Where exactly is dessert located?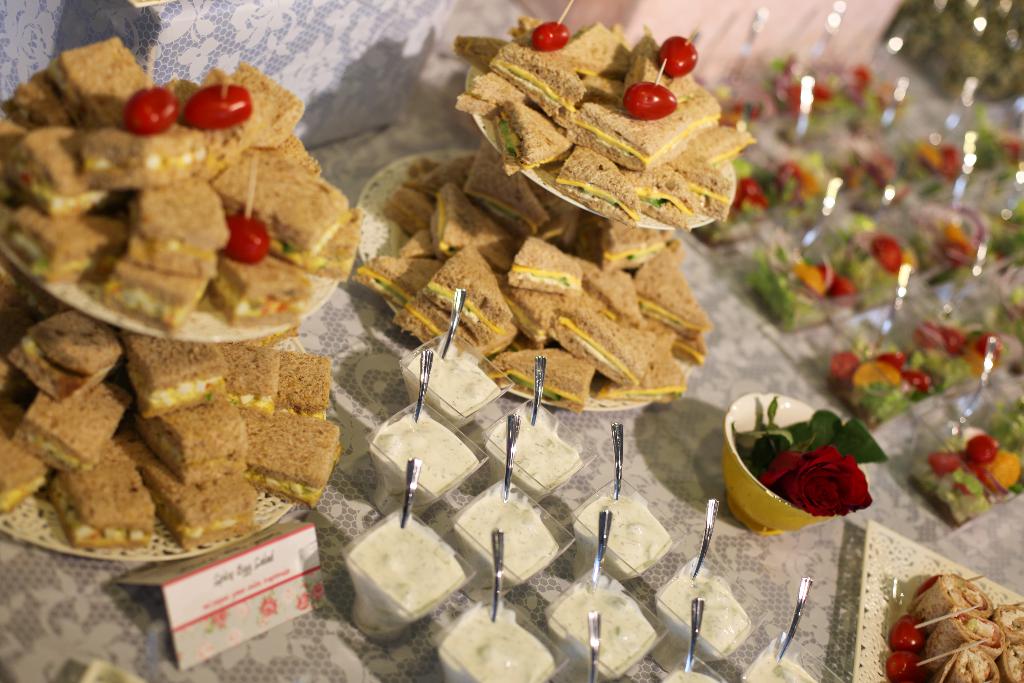
Its bounding box is [574,488,675,579].
